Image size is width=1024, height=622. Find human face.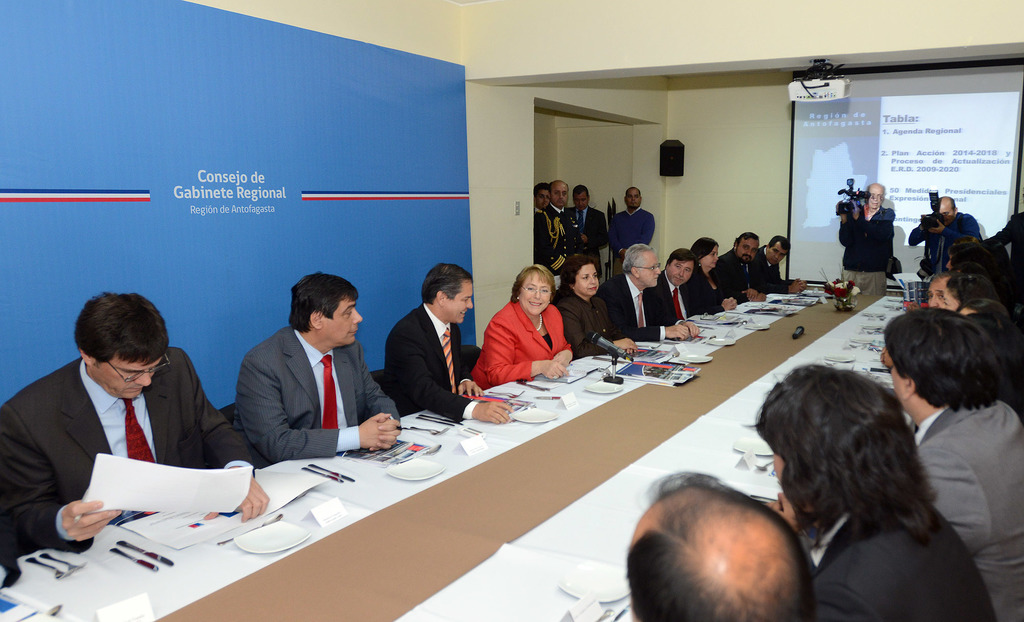
<region>626, 189, 641, 206</region>.
